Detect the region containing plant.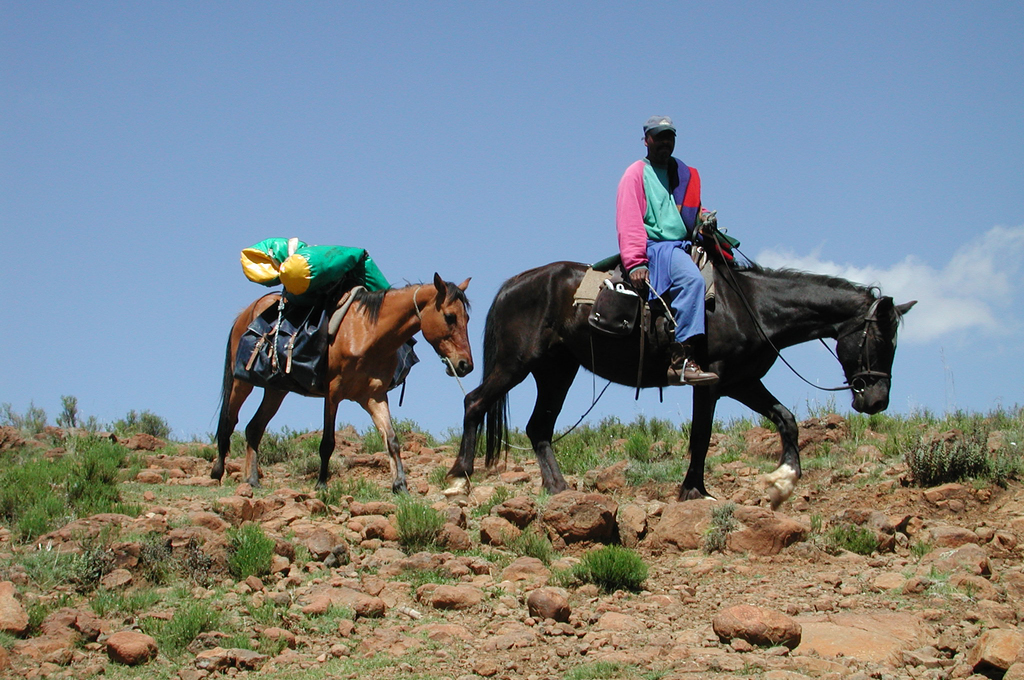
[left=24, top=400, right=47, bottom=446].
